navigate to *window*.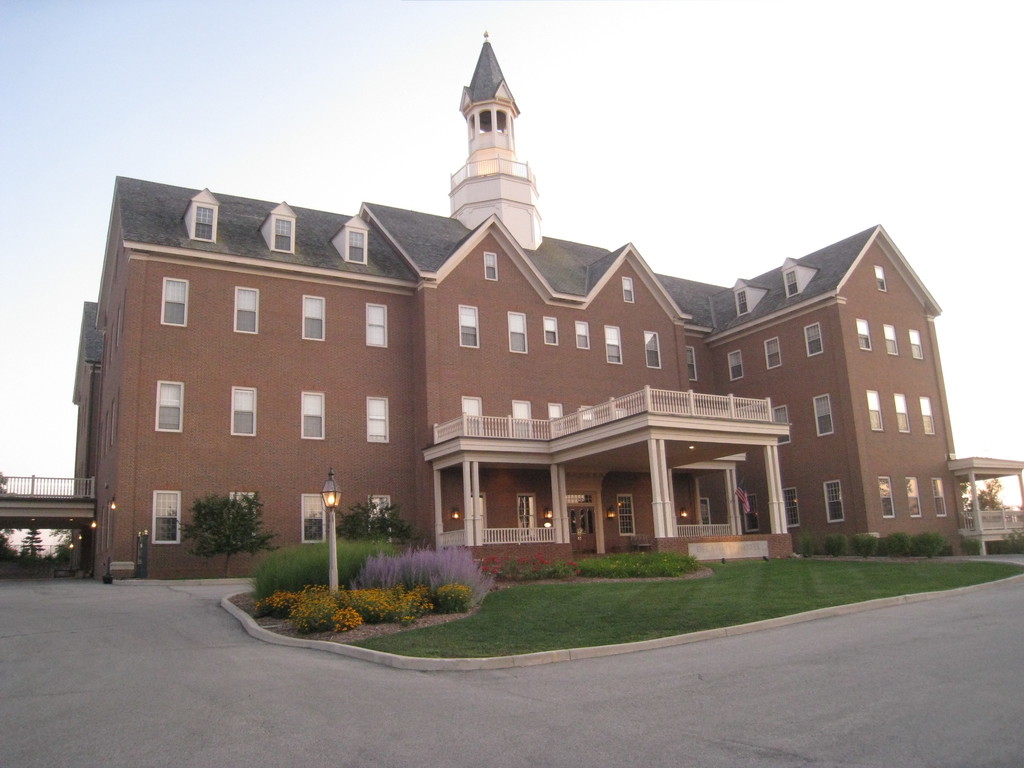
Navigation target: locate(365, 394, 388, 442).
